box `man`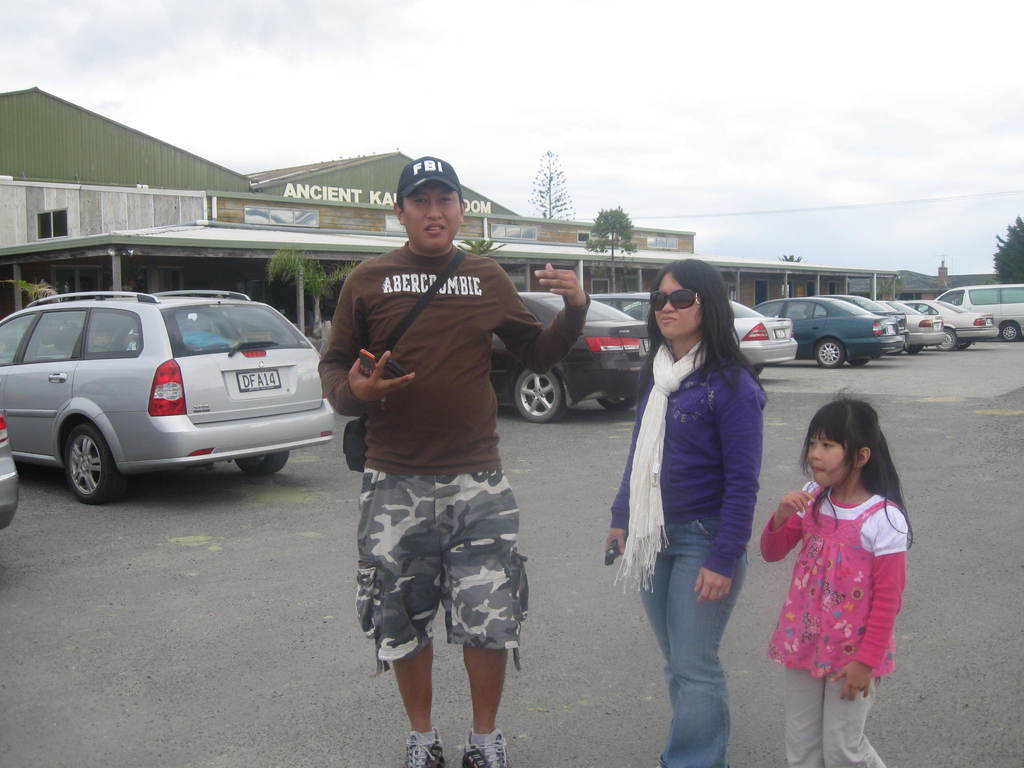
box=[320, 159, 547, 739]
